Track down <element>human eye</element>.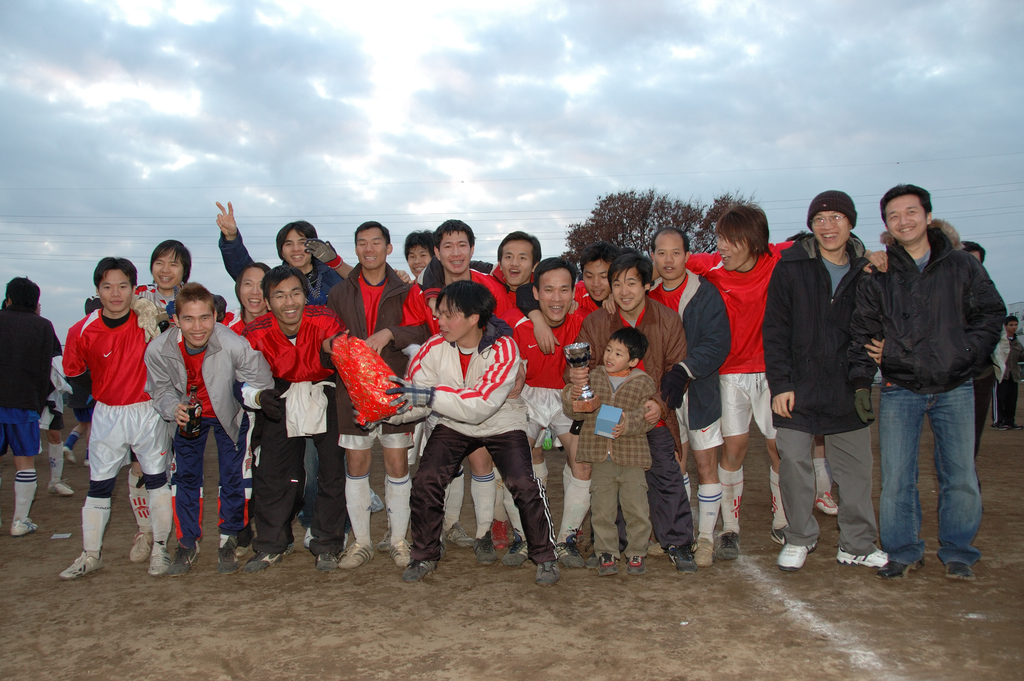
Tracked to bbox=(888, 214, 899, 220).
